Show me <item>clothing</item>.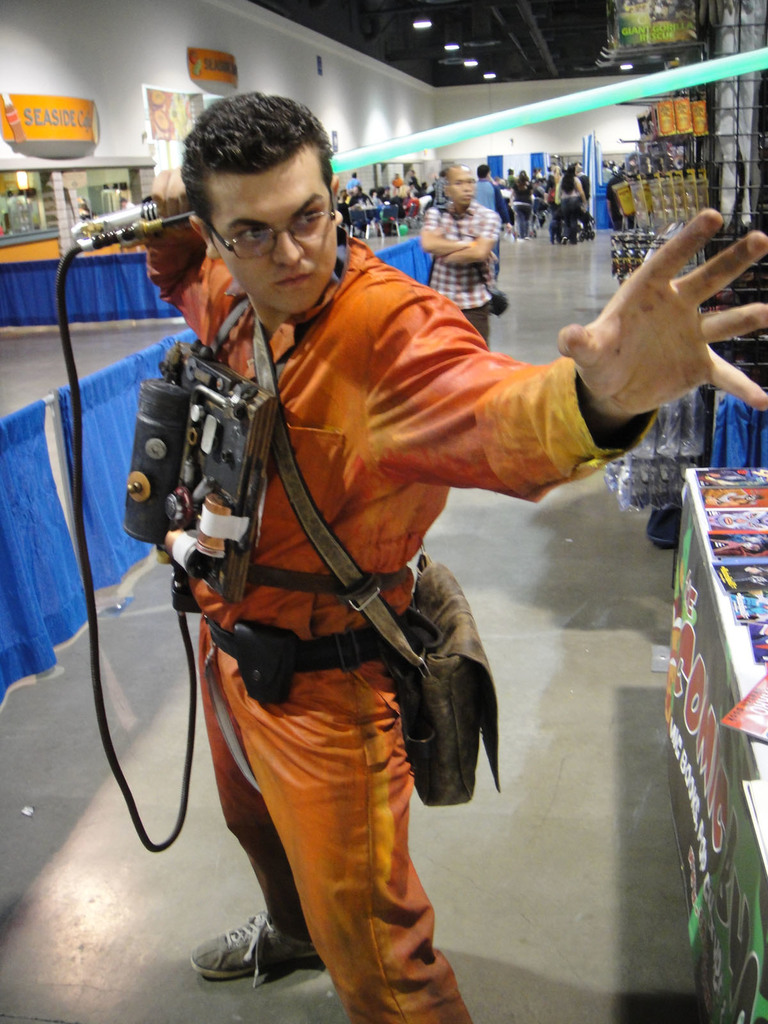
<item>clothing</item> is here: x1=556, y1=188, x2=561, y2=243.
